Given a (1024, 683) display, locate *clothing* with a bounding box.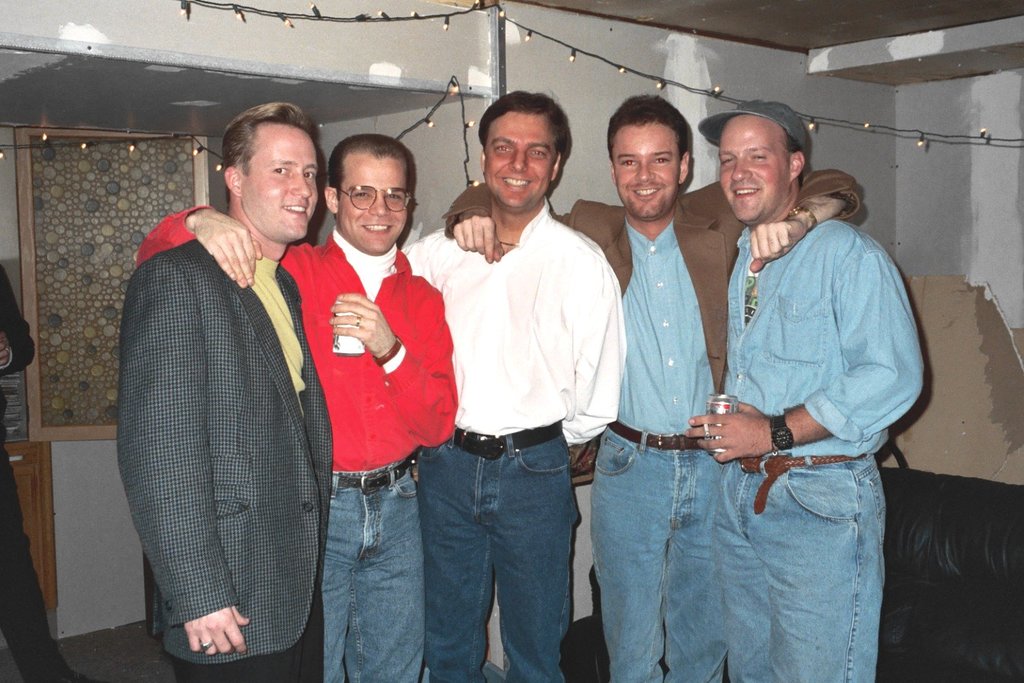
Located: (444,169,858,682).
